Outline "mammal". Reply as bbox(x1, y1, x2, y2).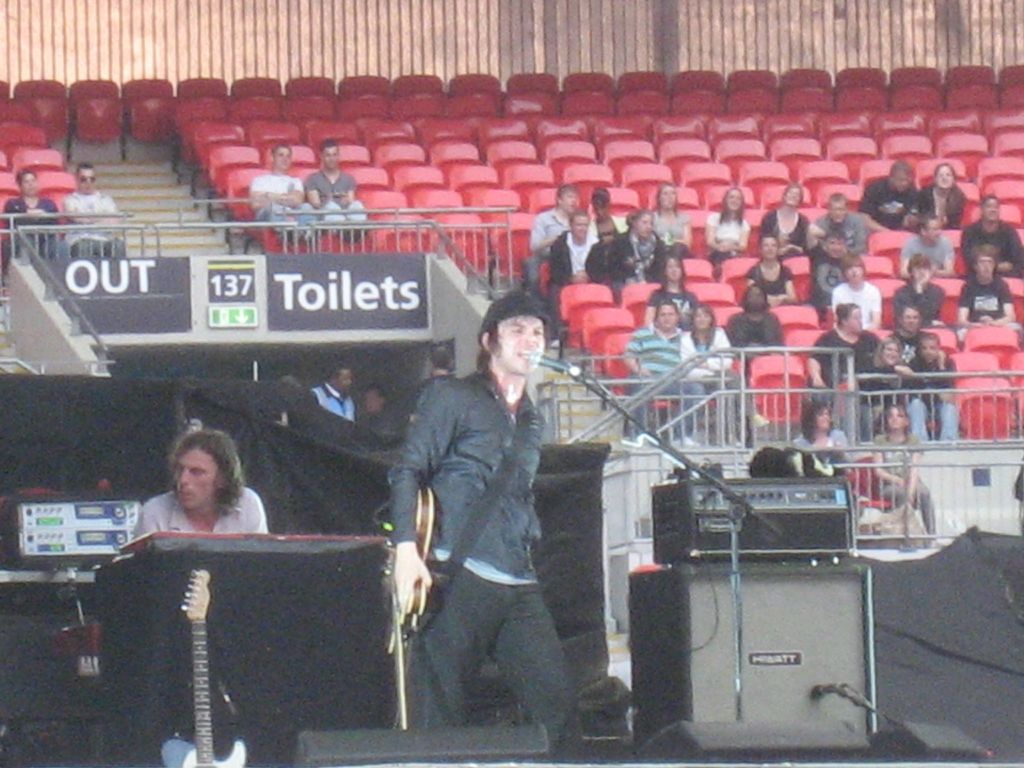
bbox(785, 402, 852, 474).
